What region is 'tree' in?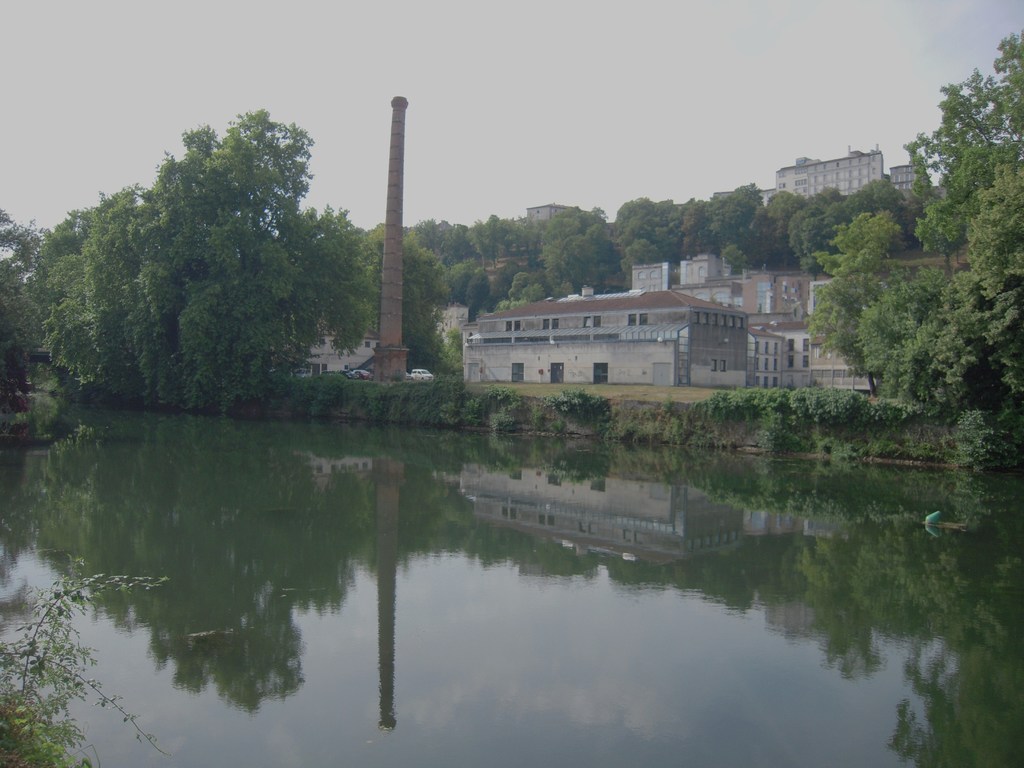
(760, 188, 810, 275).
